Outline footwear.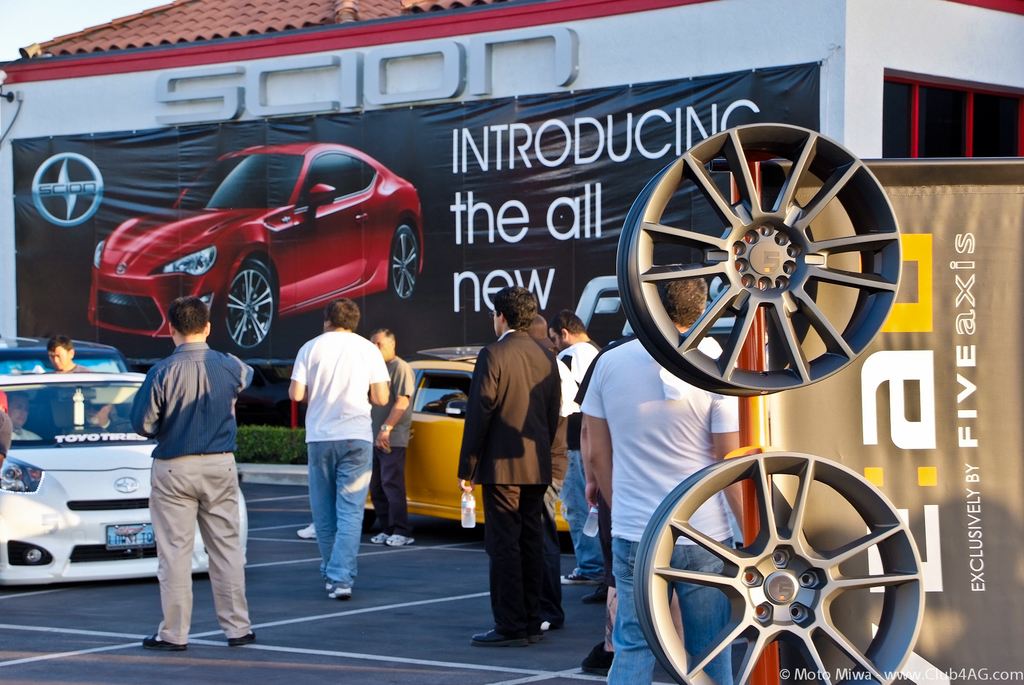
Outline: bbox=(582, 584, 605, 599).
